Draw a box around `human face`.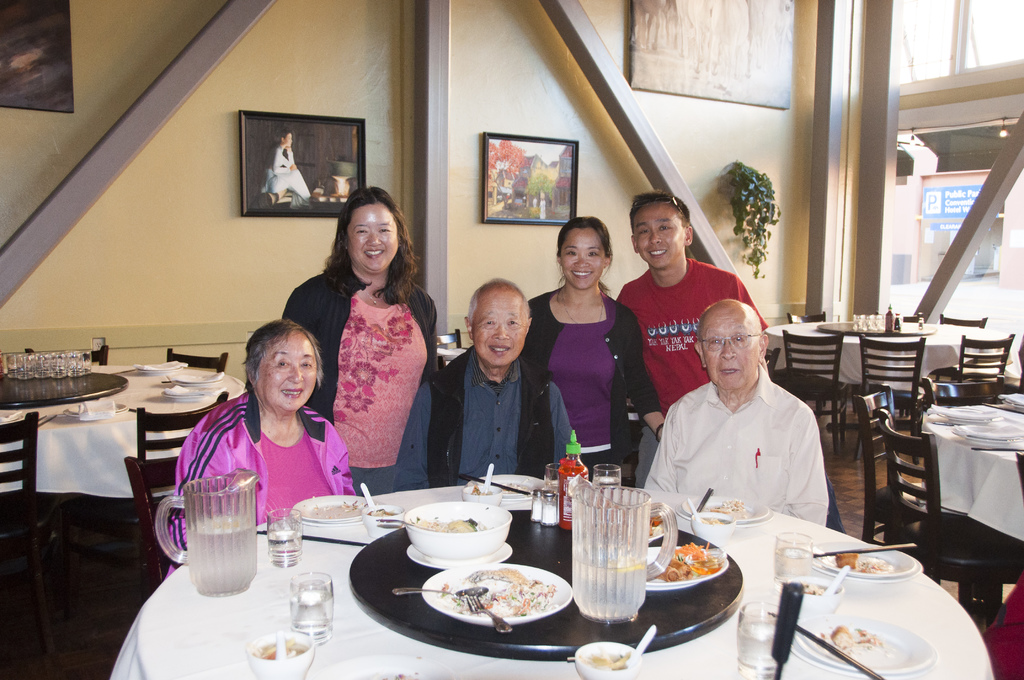
[558, 229, 606, 286].
